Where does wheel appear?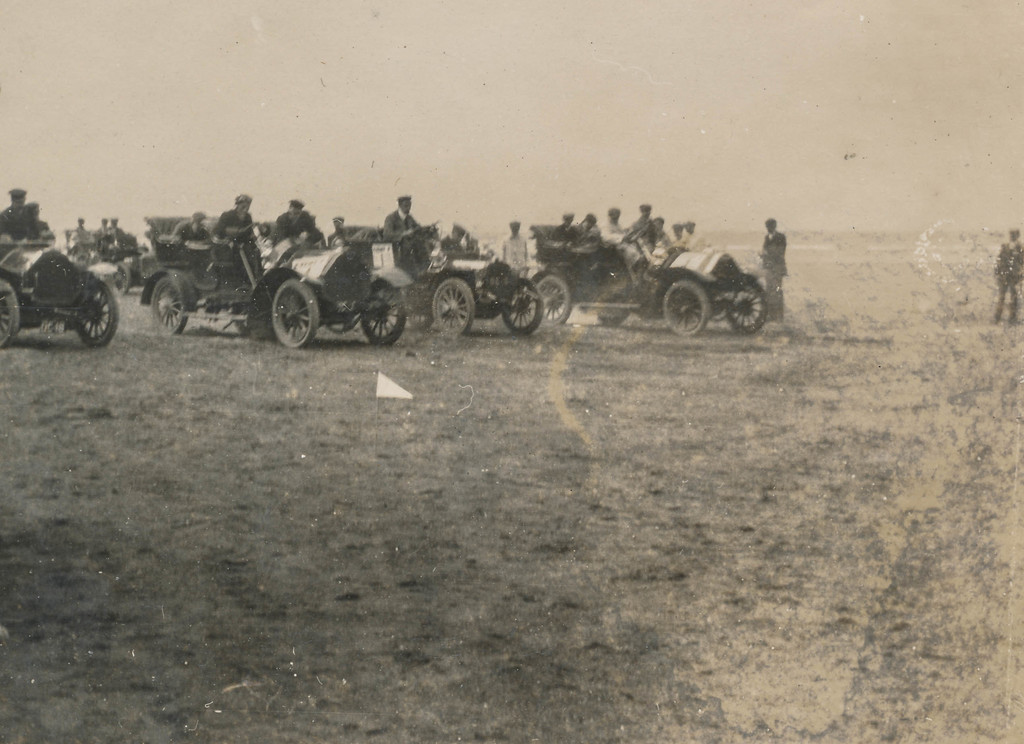
Appears at select_region(431, 275, 477, 336).
